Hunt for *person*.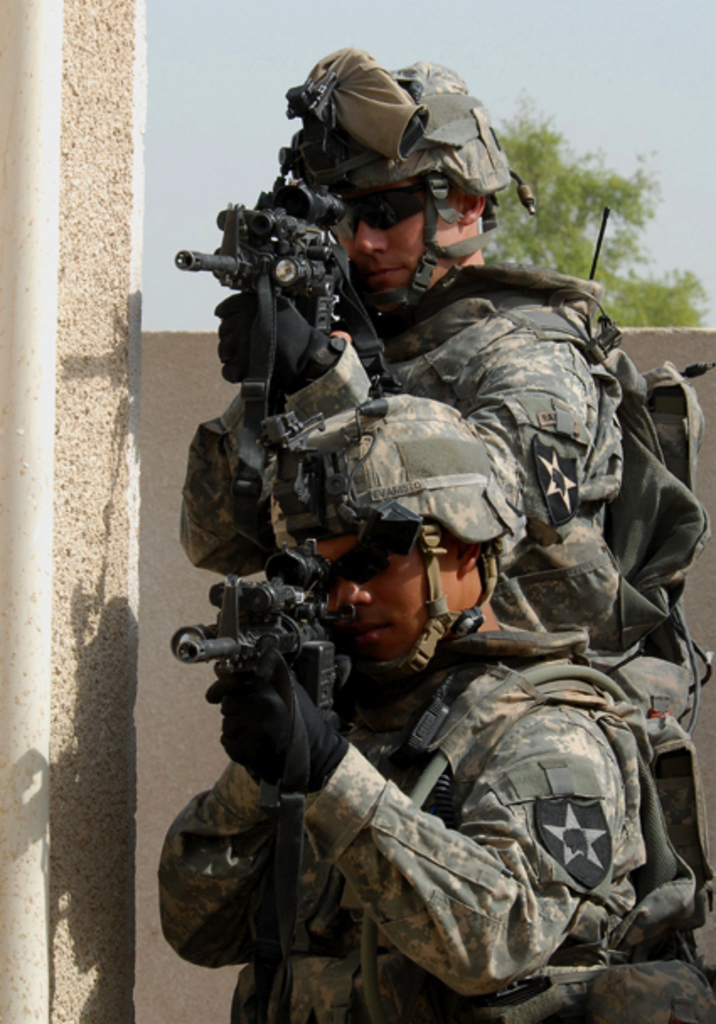
Hunted down at (x1=157, y1=394, x2=714, y2=1022).
